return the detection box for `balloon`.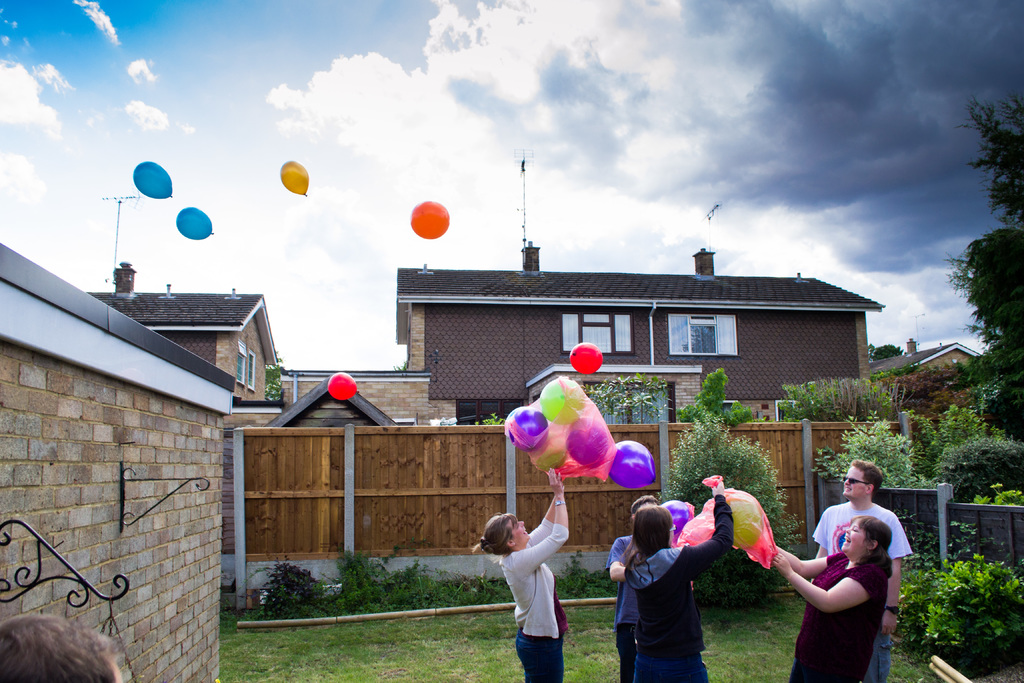
{"left": 134, "top": 162, "right": 172, "bottom": 199}.
